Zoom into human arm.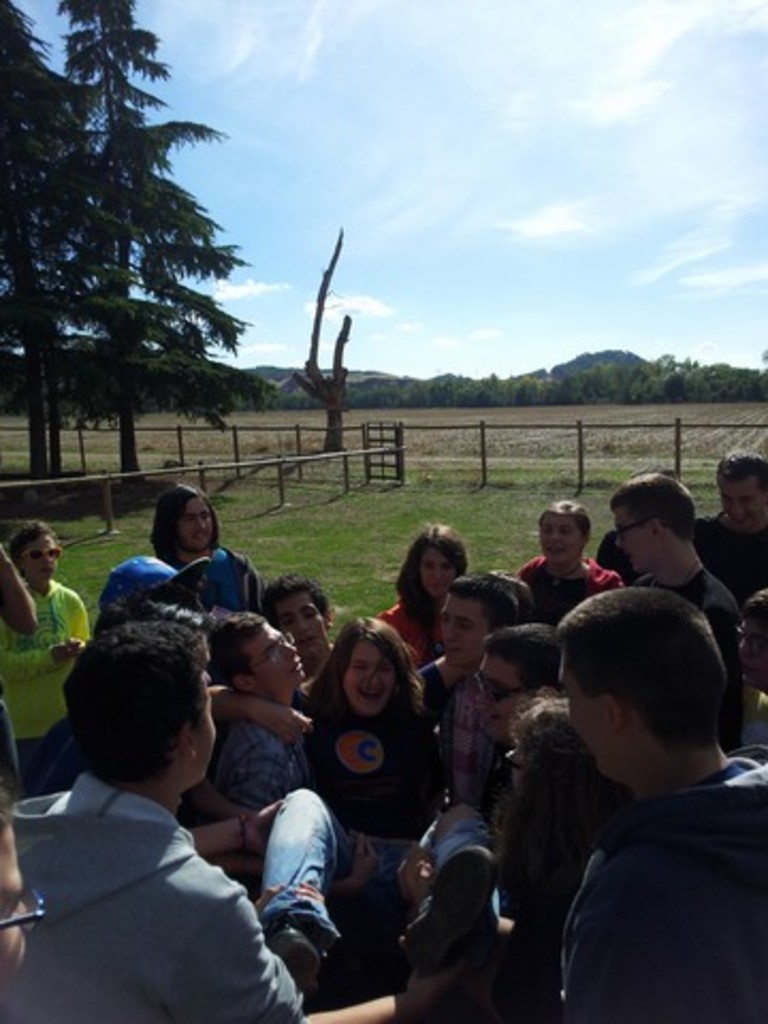
Zoom target: locate(181, 894, 469, 1022).
